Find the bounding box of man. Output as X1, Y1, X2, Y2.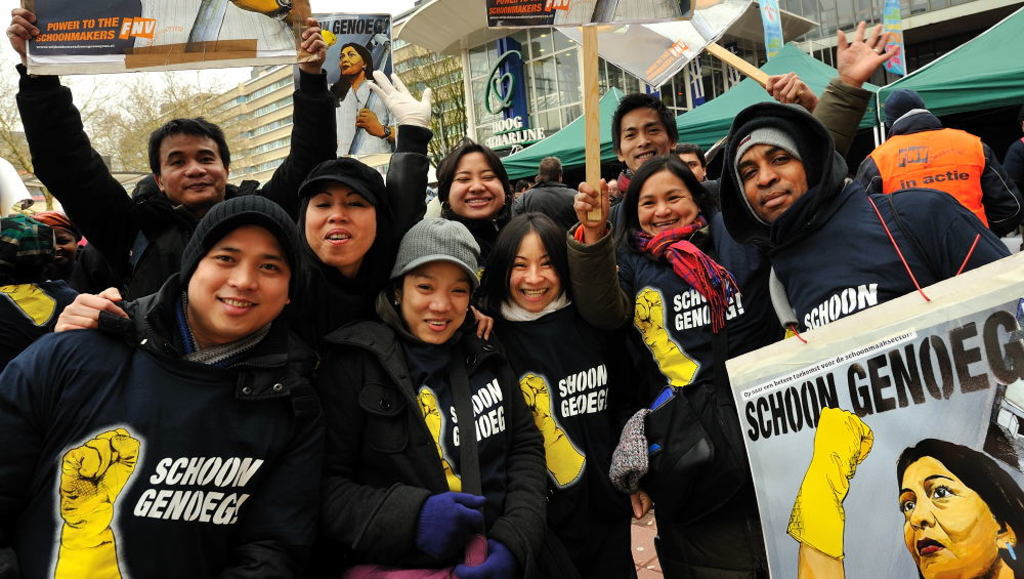
5, 0, 336, 306.
